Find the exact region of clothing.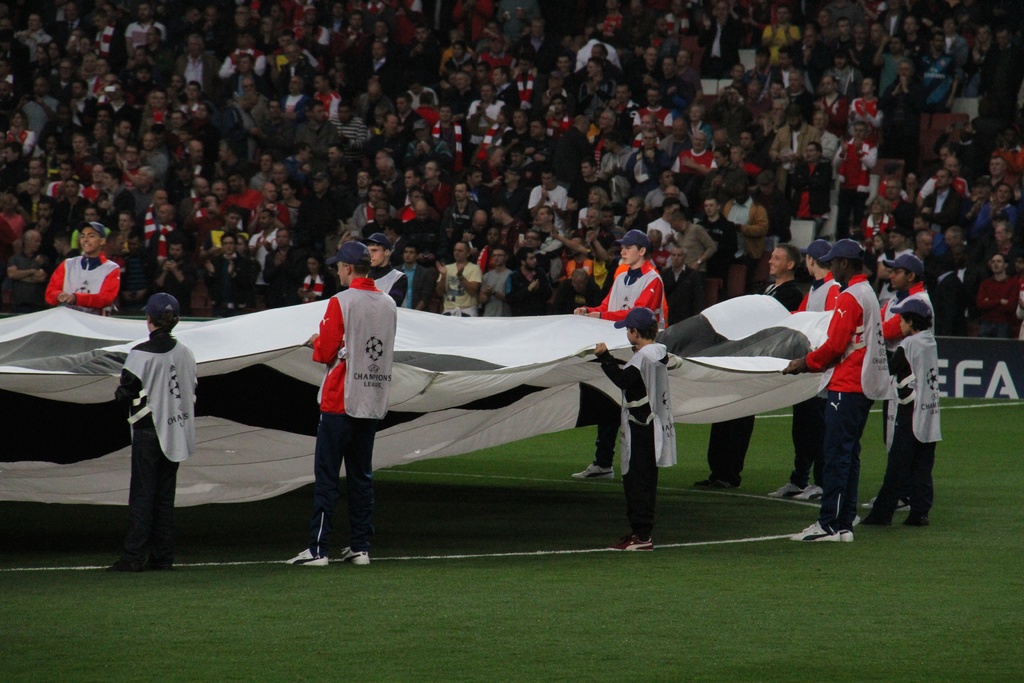
Exact region: x1=214 y1=244 x2=236 y2=323.
